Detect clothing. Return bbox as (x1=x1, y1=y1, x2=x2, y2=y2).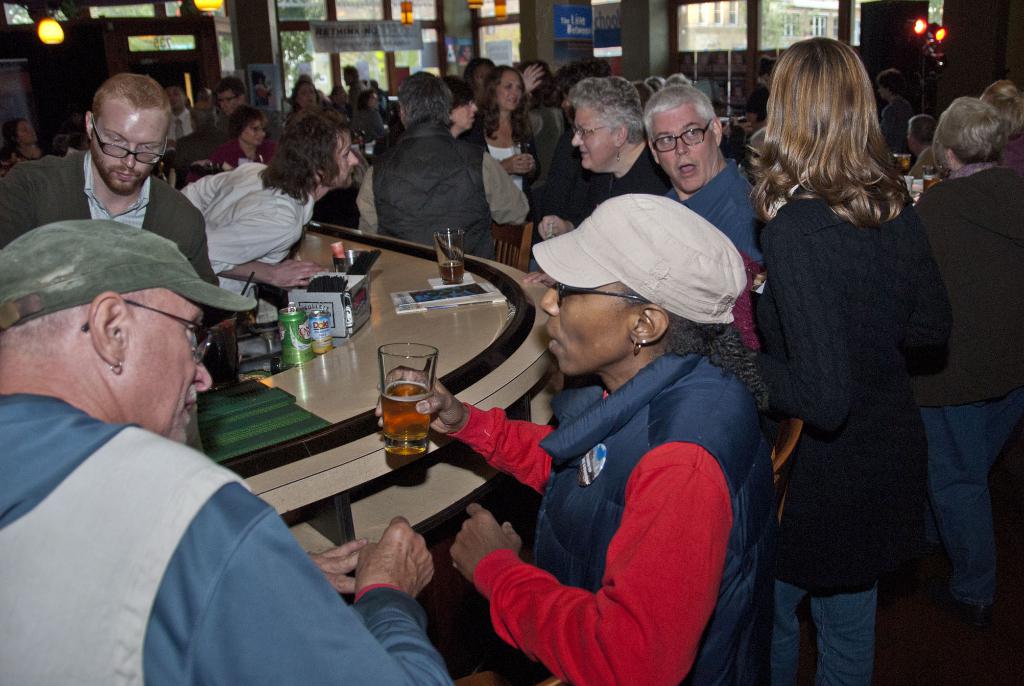
(x1=181, y1=162, x2=315, y2=300).
